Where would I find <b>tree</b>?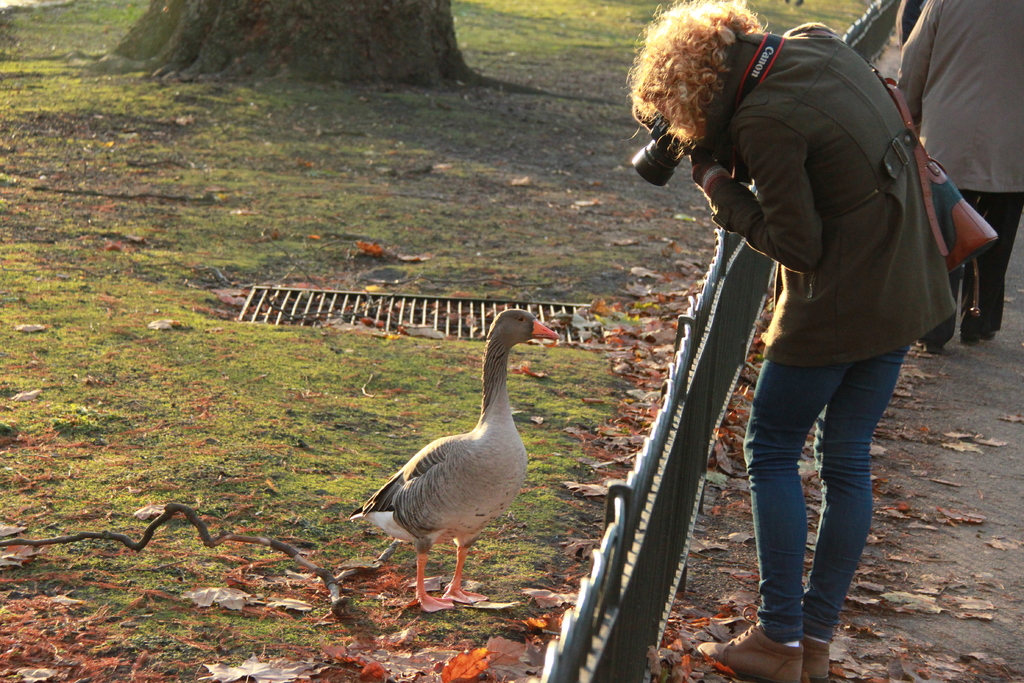
At [82, 0, 541, 94].
